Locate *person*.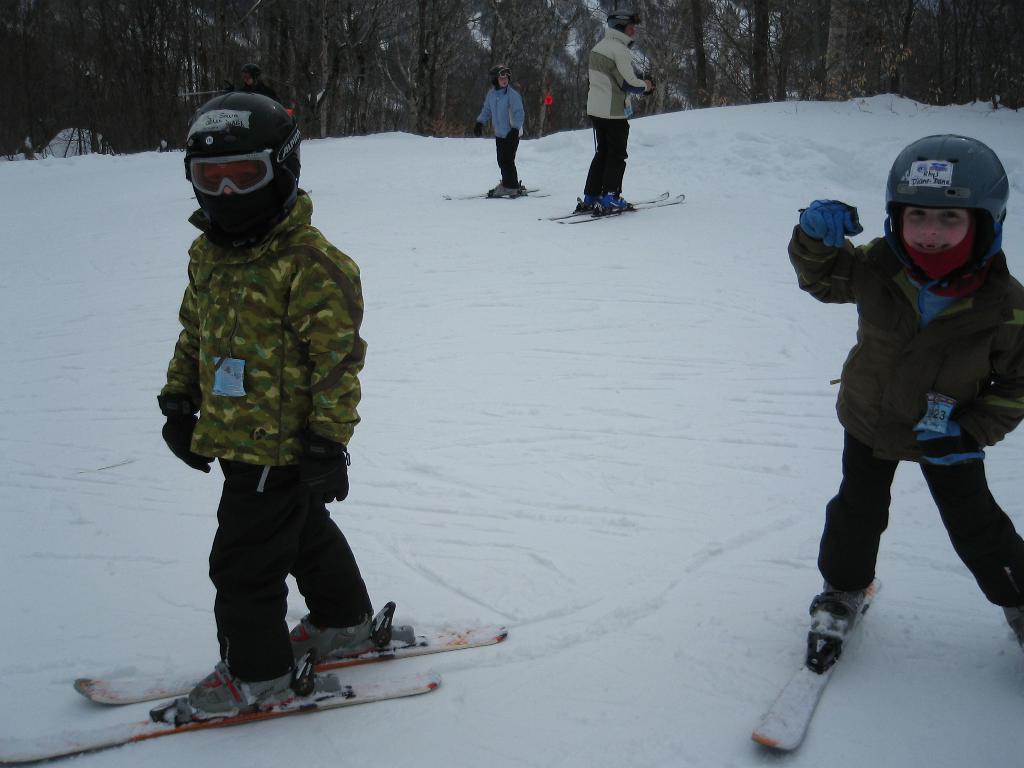
Bounding box: {"x1": 572, "y1": 7, "x2": 655, "y2": 218}.
